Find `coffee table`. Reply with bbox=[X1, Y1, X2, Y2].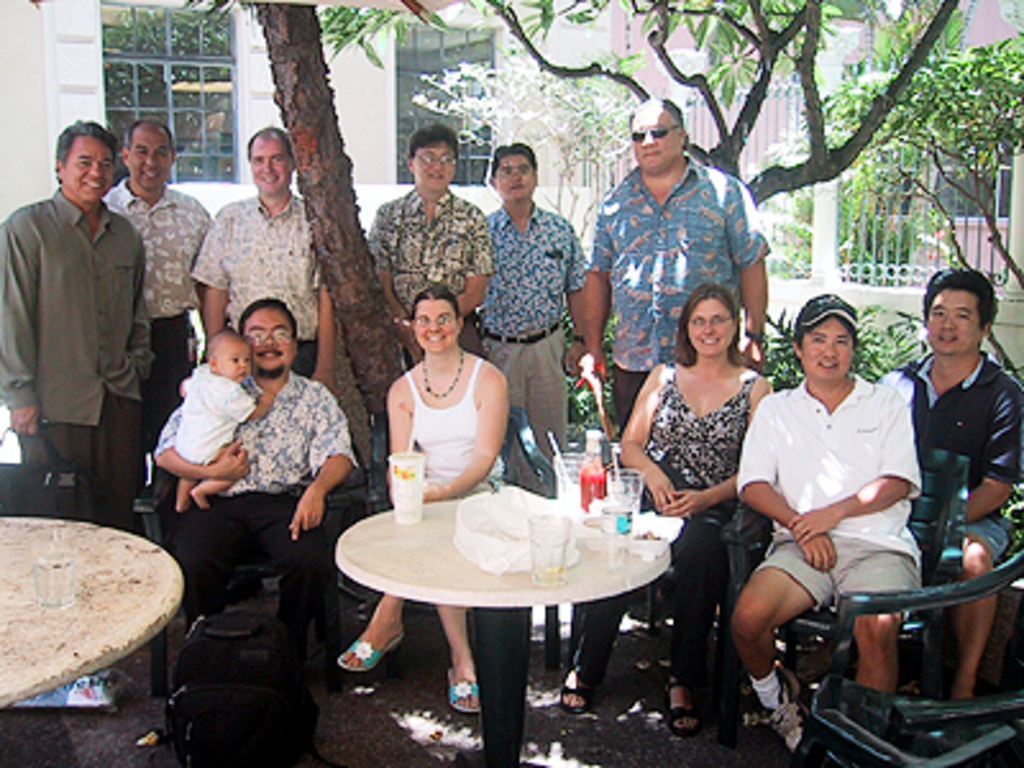
bbox=[310, 474, 696, 735].
